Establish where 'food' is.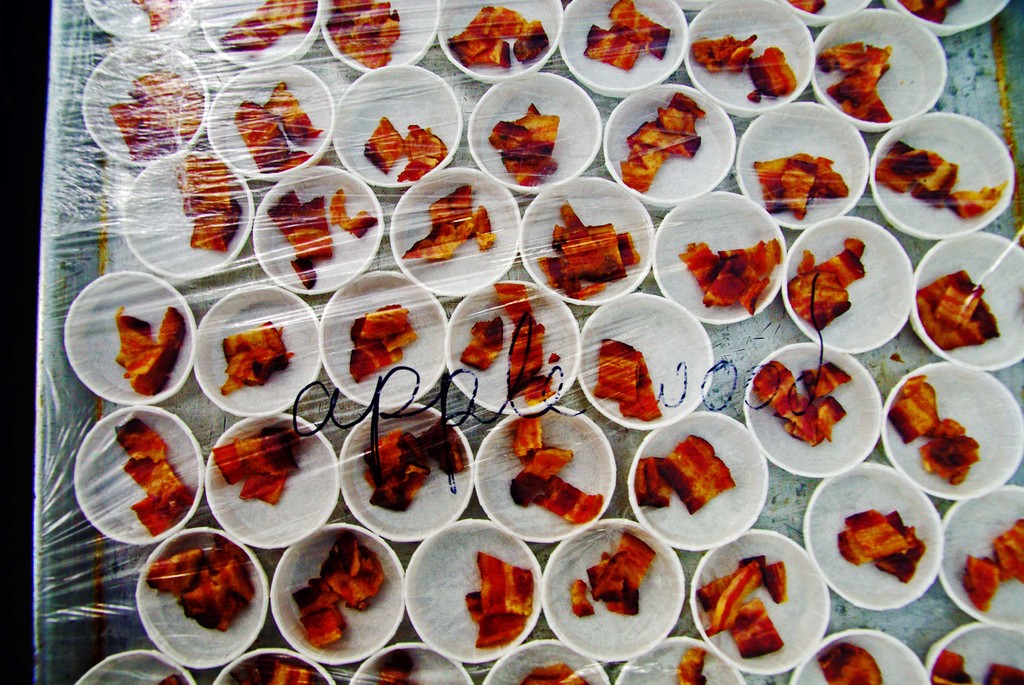
Established at box(988, 515, 1023, 581).
